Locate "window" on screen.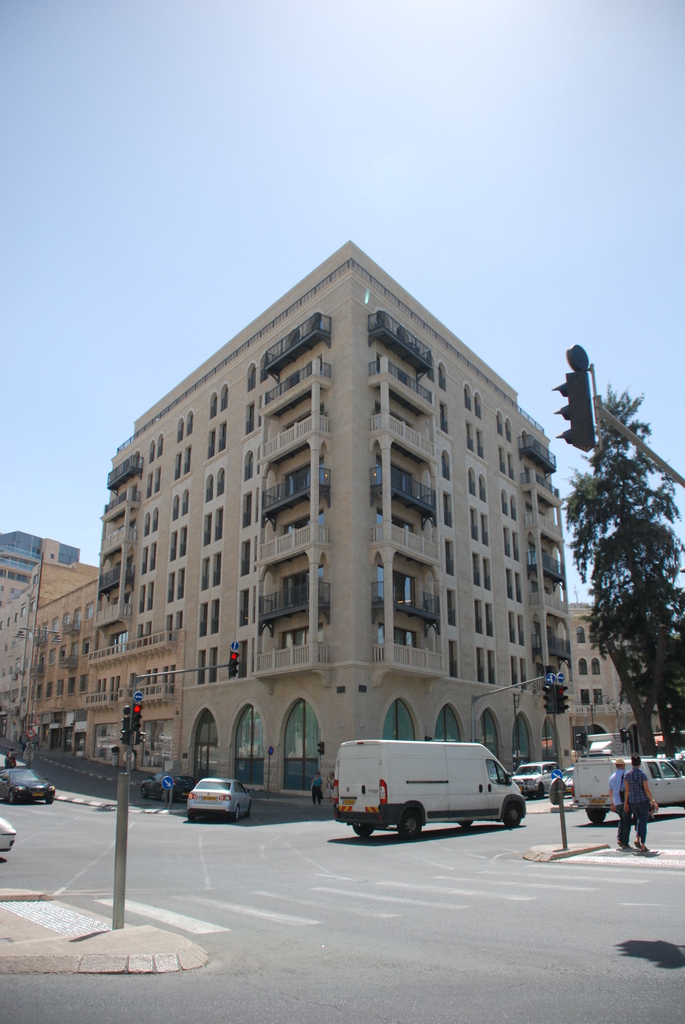
On screen at 0, 668, 7, 675.
